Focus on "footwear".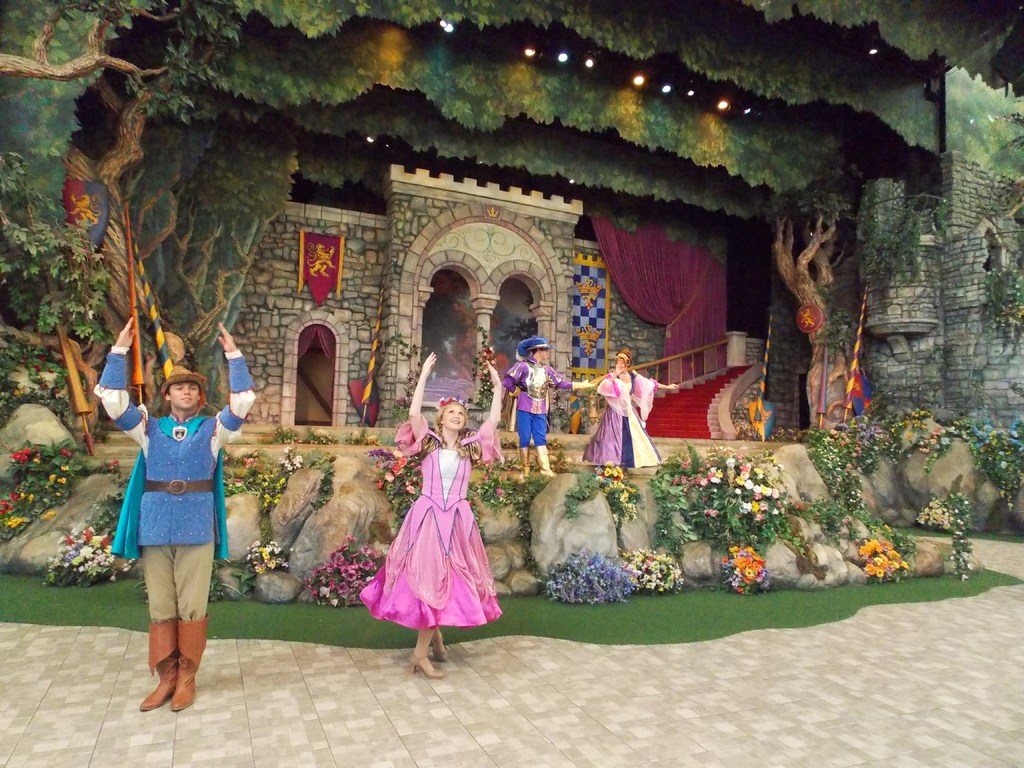
Focused at <box>139,618,180,709</box>.
